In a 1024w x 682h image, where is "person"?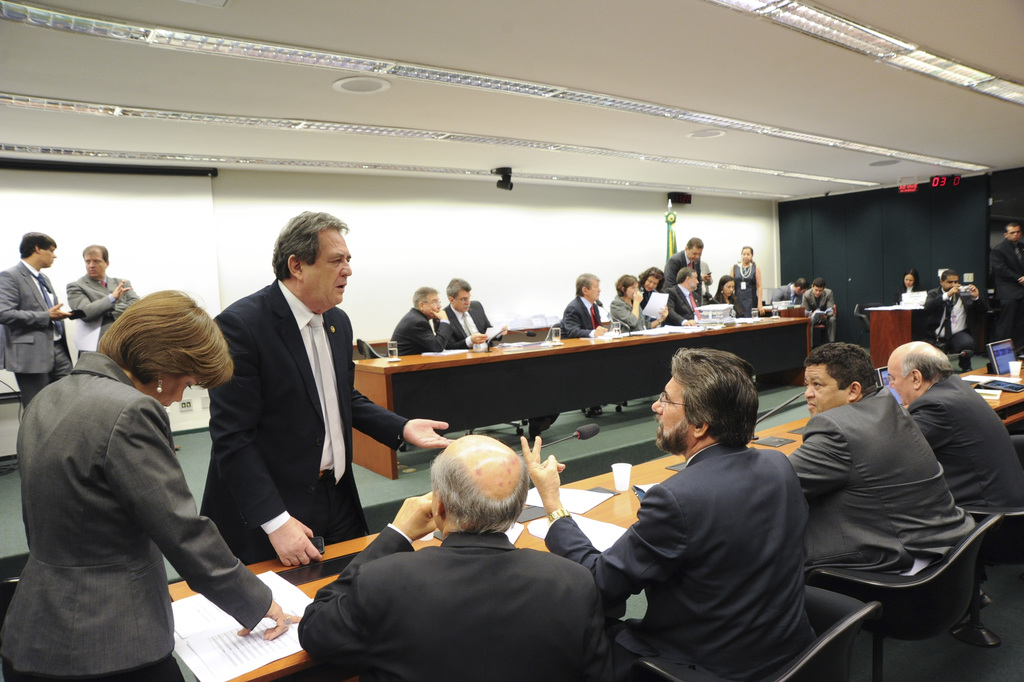
(left=432, top=275, right=510, bottom=348).
